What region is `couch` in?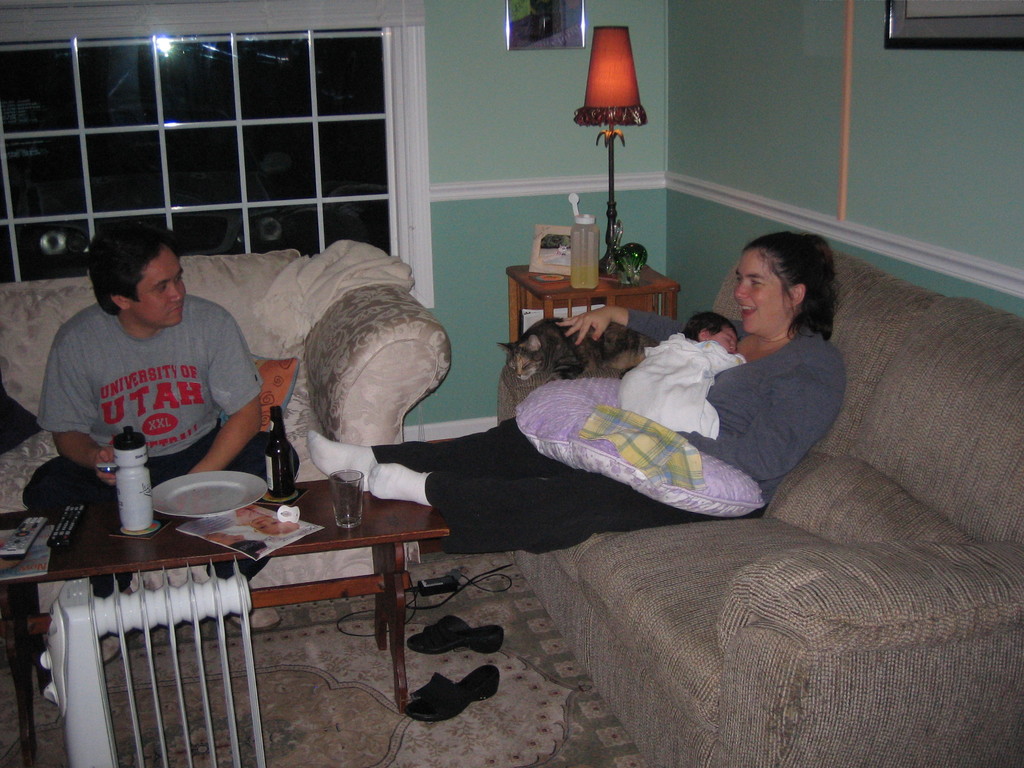
{"left": 0, "top": 236, "right": 449, "bottom": 610}.
